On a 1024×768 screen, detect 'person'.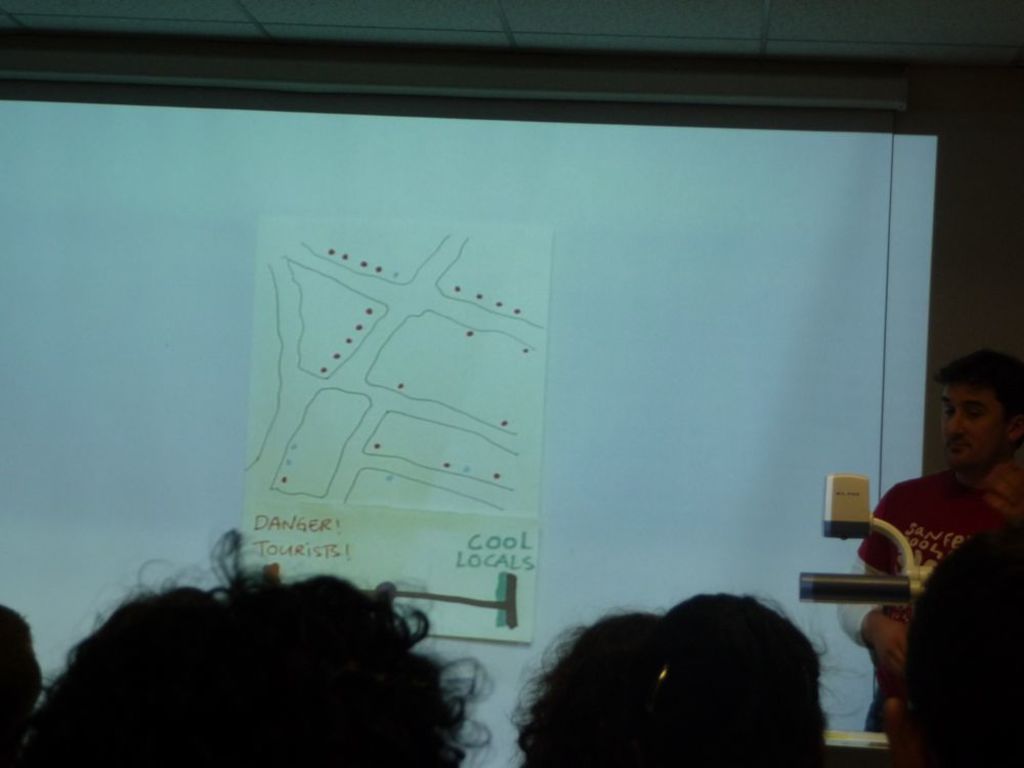
(left=520, top=587, right=831, bottom=767).
